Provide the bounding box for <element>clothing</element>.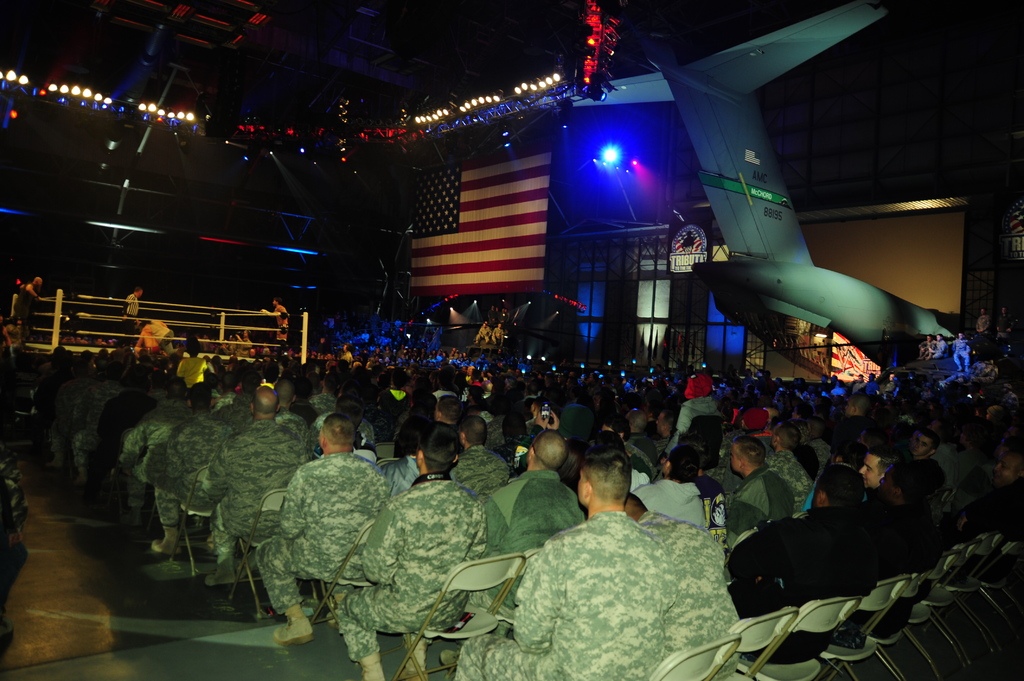
<box>394,405,415,441</box>.
